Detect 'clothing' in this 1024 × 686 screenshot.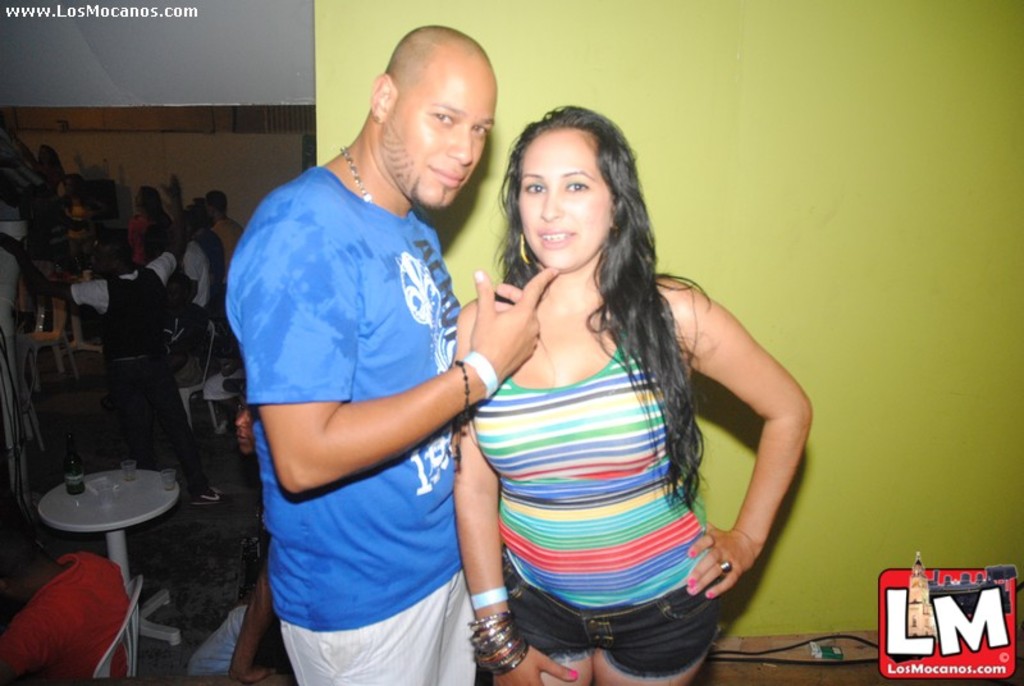
Detection: (187,241,215,312).
